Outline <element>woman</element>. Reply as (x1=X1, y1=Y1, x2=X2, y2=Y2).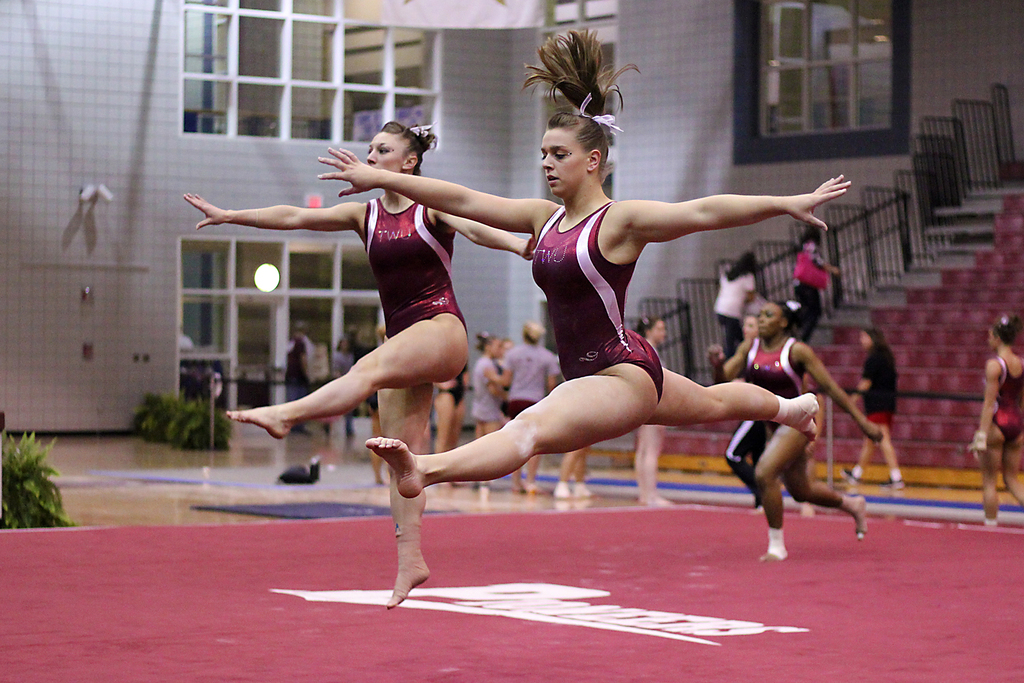
(x1=717, y1=253, x2=758, y2=355).
